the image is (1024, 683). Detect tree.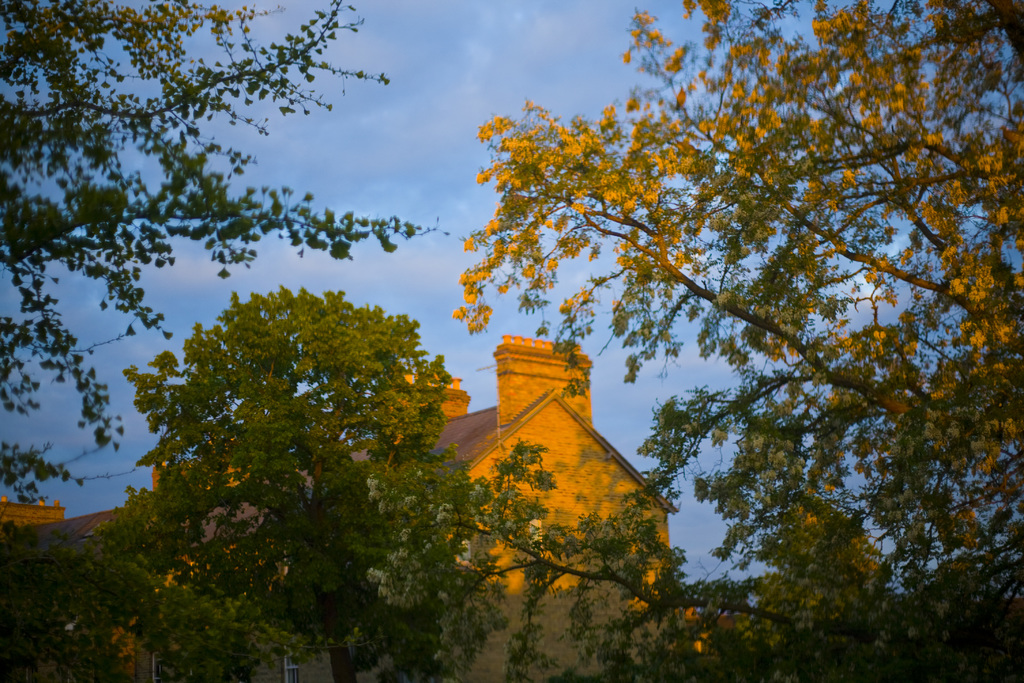
Detection: [40, 285, 516, 682].
